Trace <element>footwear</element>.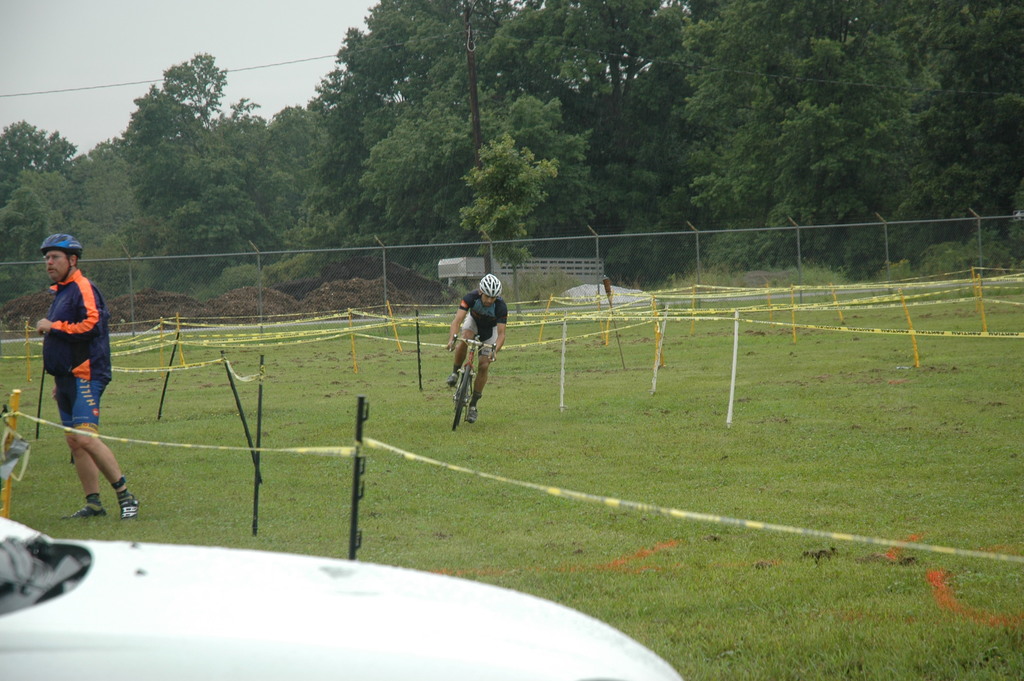
Traced to region(467, 404, 478, 421).
